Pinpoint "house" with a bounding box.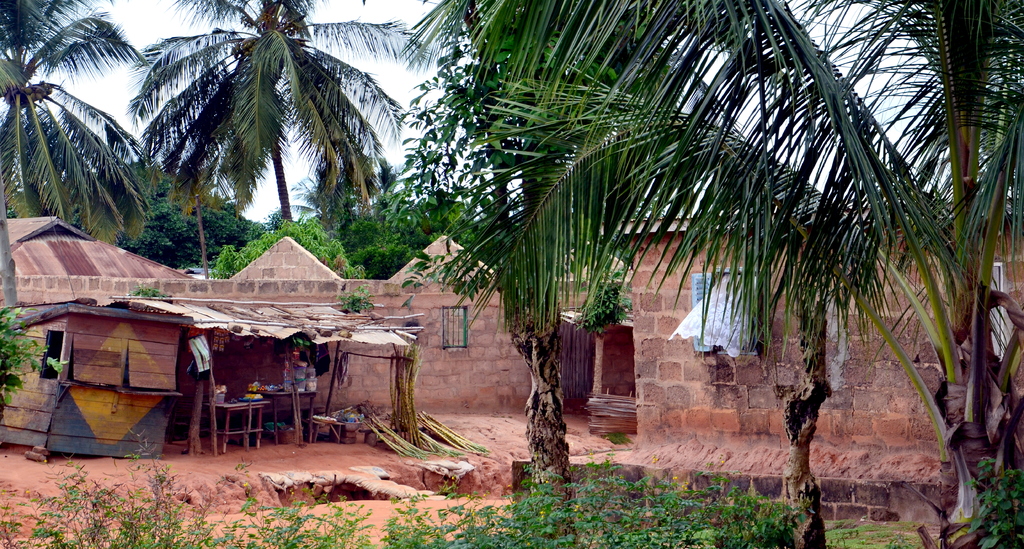
crop(547, 222, 630, 424).
